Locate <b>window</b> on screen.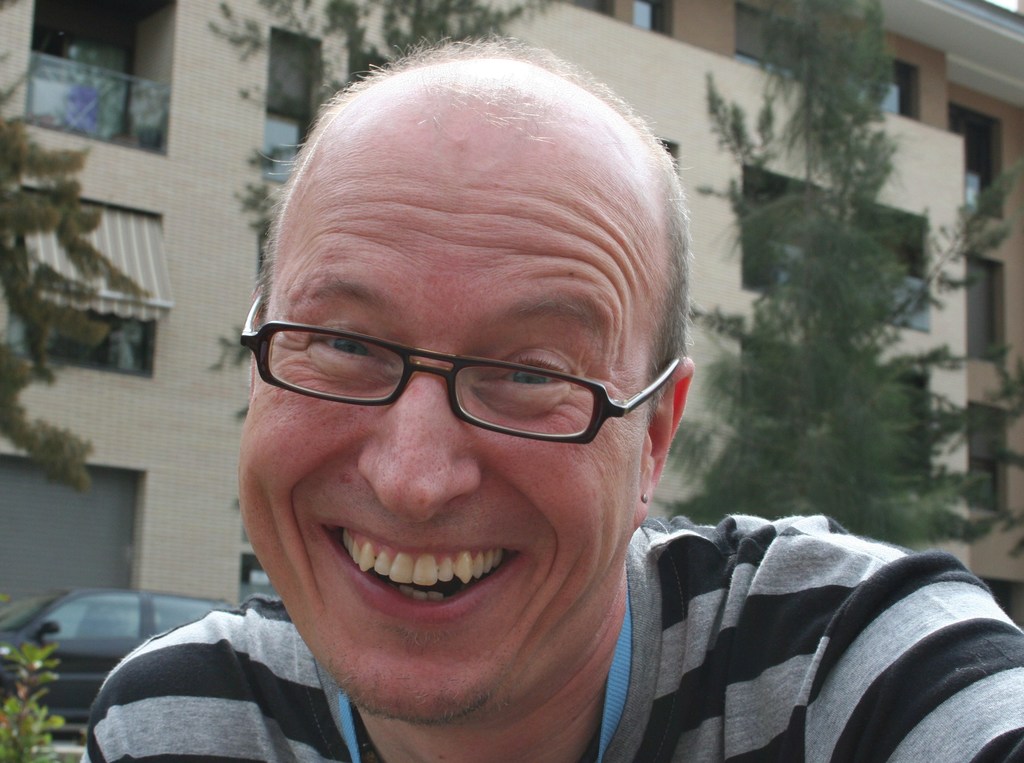
On screen at rect(269, 25, 310, 186).
